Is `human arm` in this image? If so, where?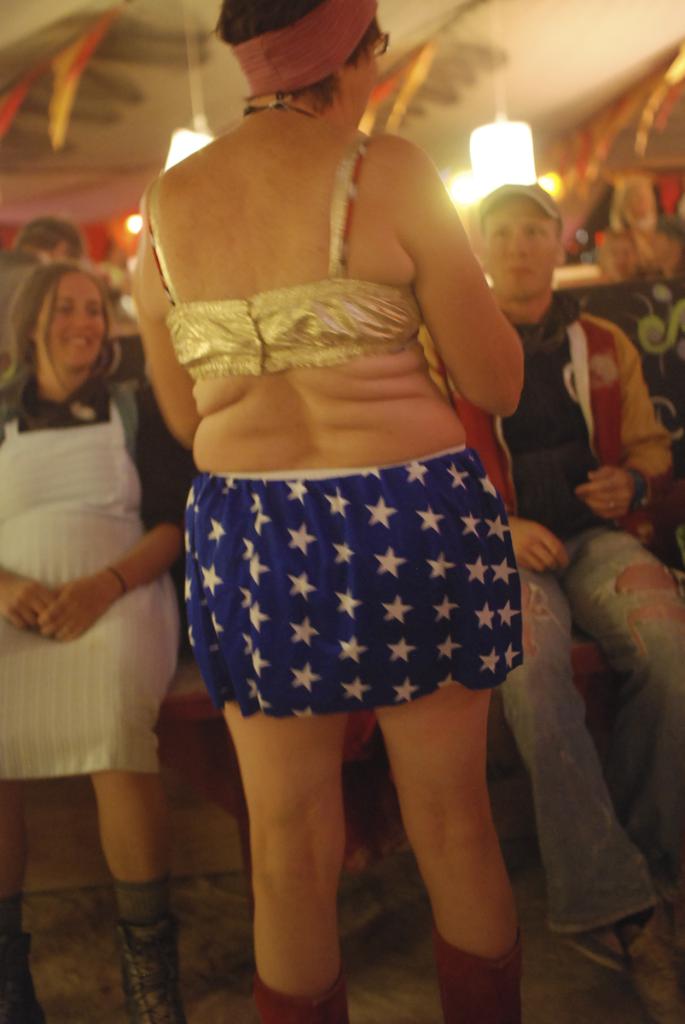
Yes, at 141/187/212/453.
